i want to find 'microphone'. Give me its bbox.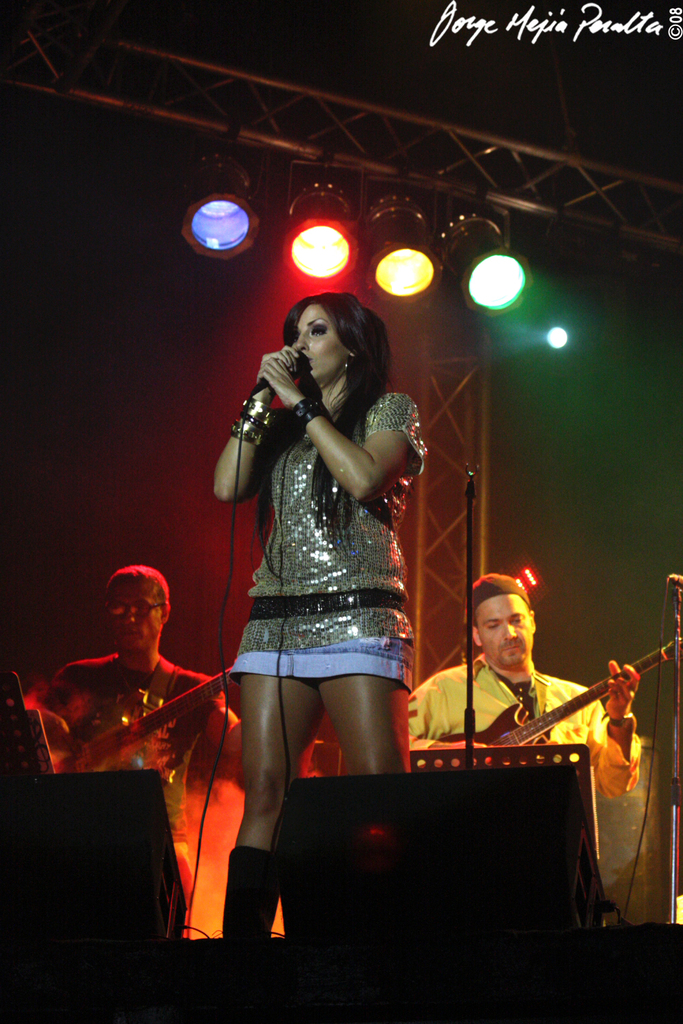
242, 347, 309, 392.
